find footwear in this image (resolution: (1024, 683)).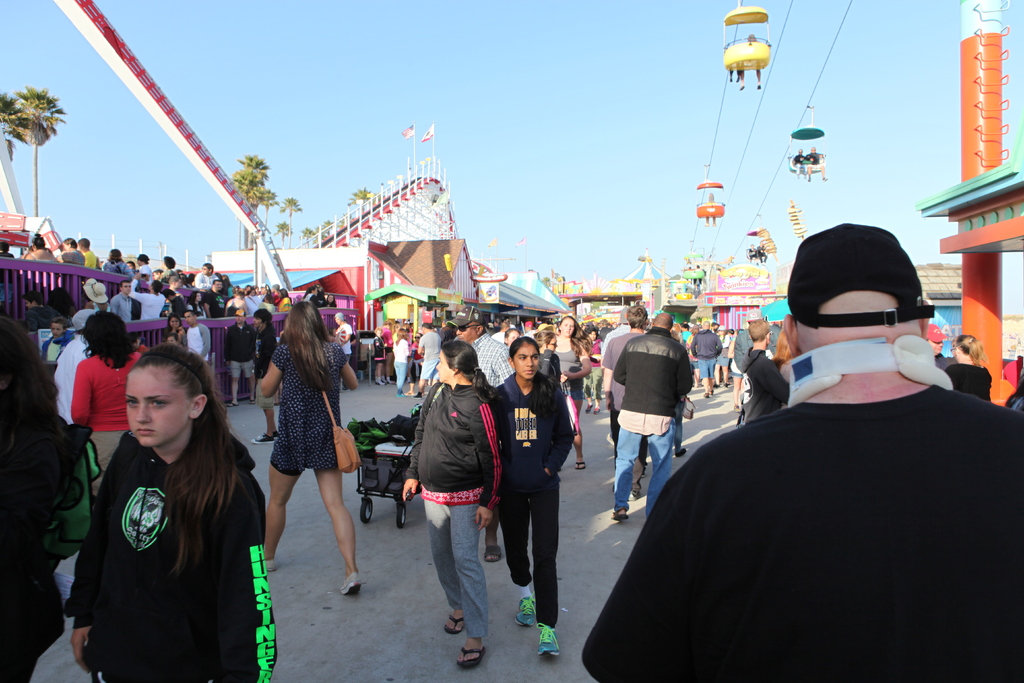
locate(396, 395, 402, 400).
